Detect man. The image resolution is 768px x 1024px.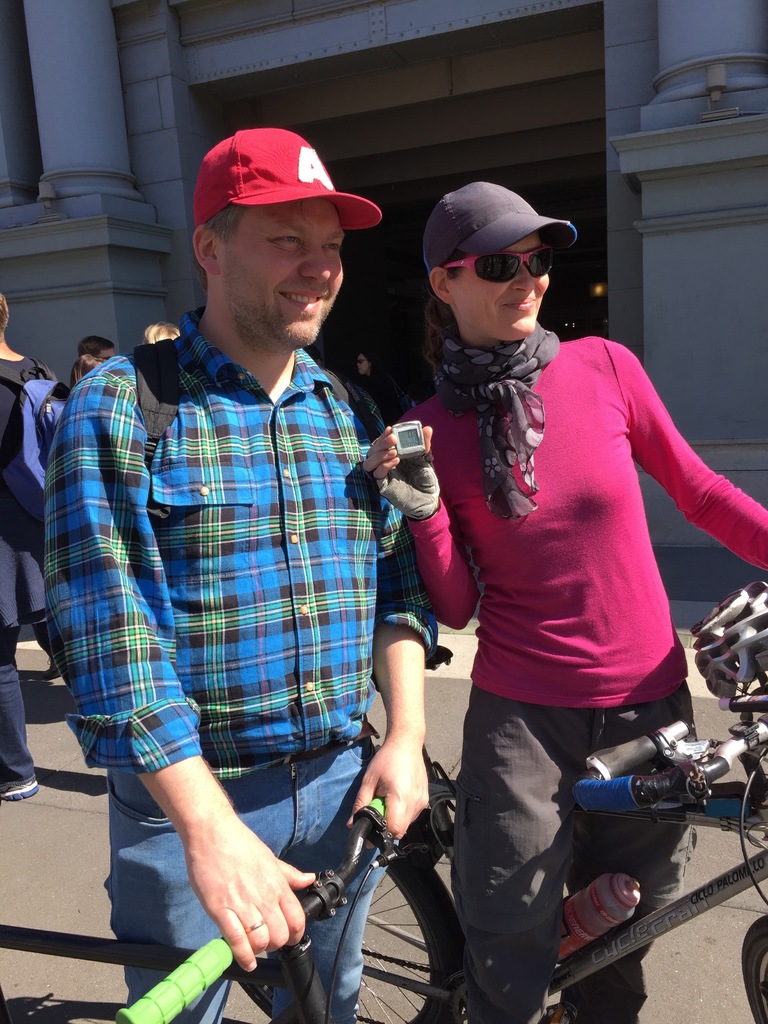
33, 122, 428, 1023.
